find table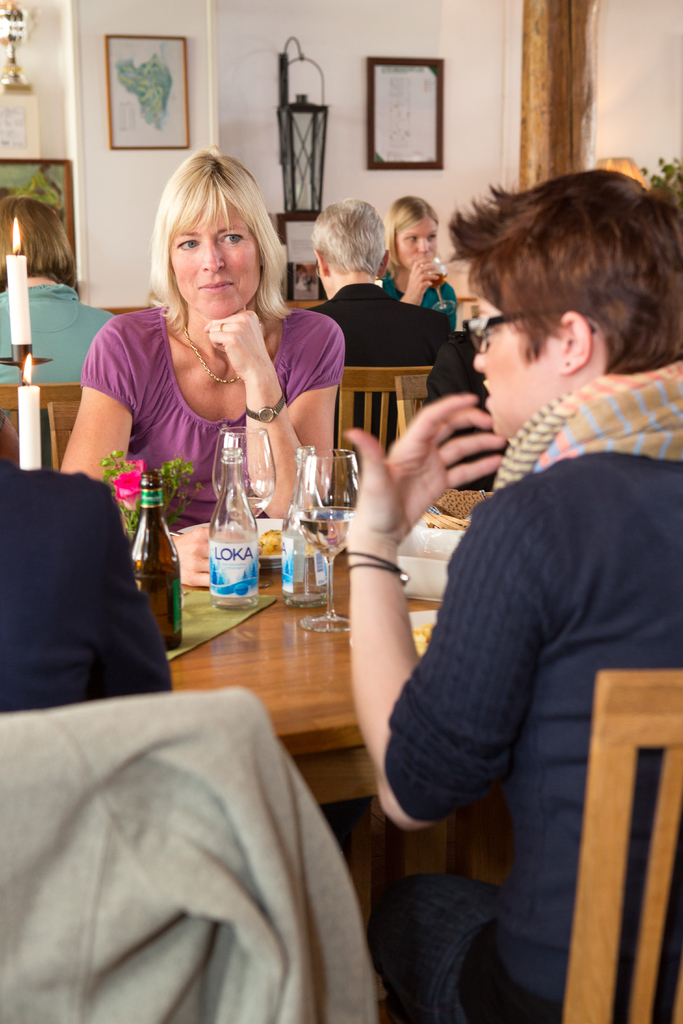
bbox=(125, 507, 505, 883)
